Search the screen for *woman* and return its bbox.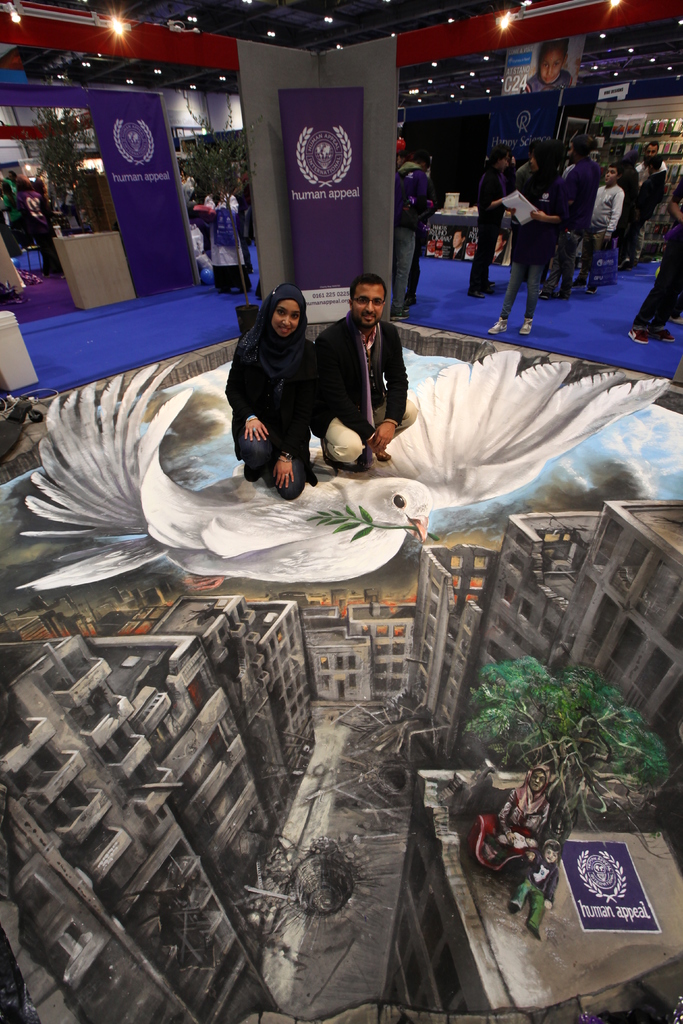
Found: select_region(467, 763, 552, 871).
